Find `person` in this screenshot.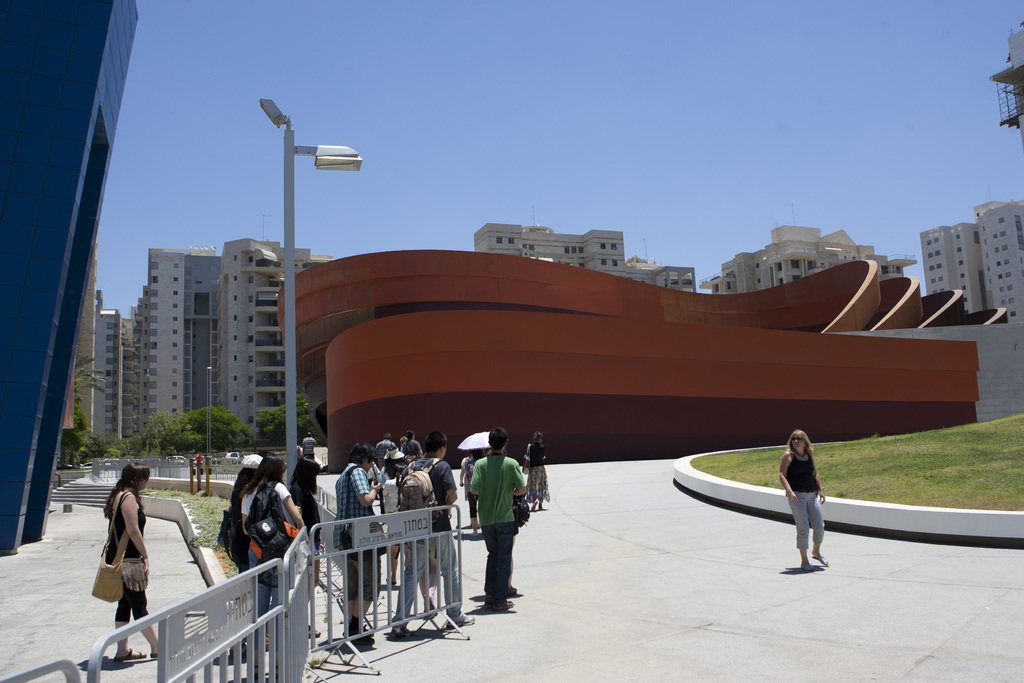
The bounding box for `person` is bbox=[516, 417, 551, 516].
